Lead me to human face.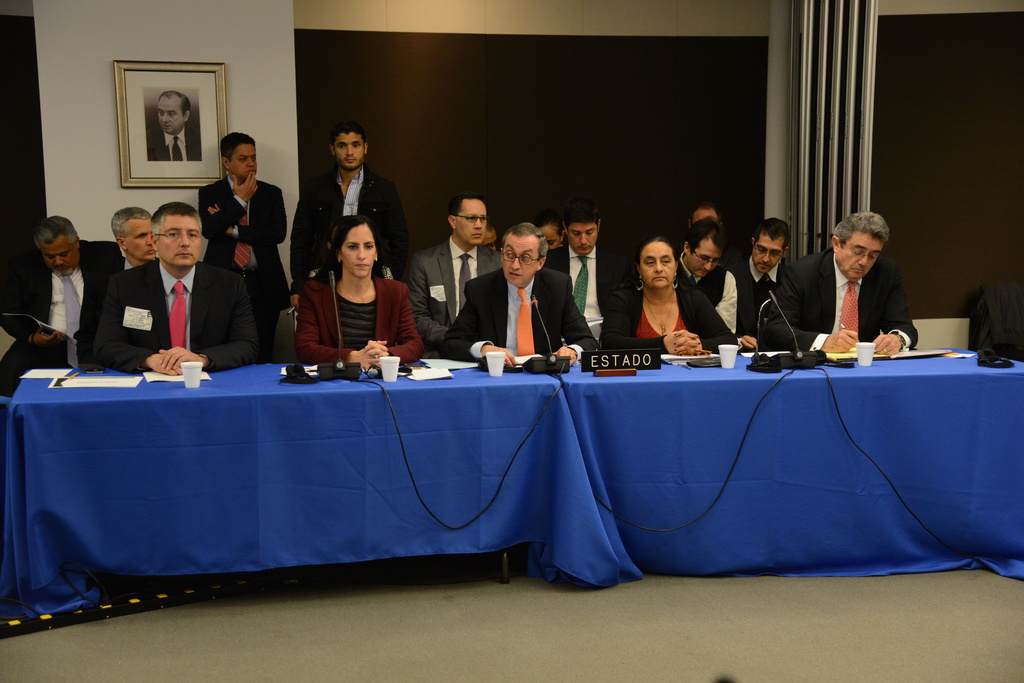
Lead to BBox(334, 130, 365, 167).
